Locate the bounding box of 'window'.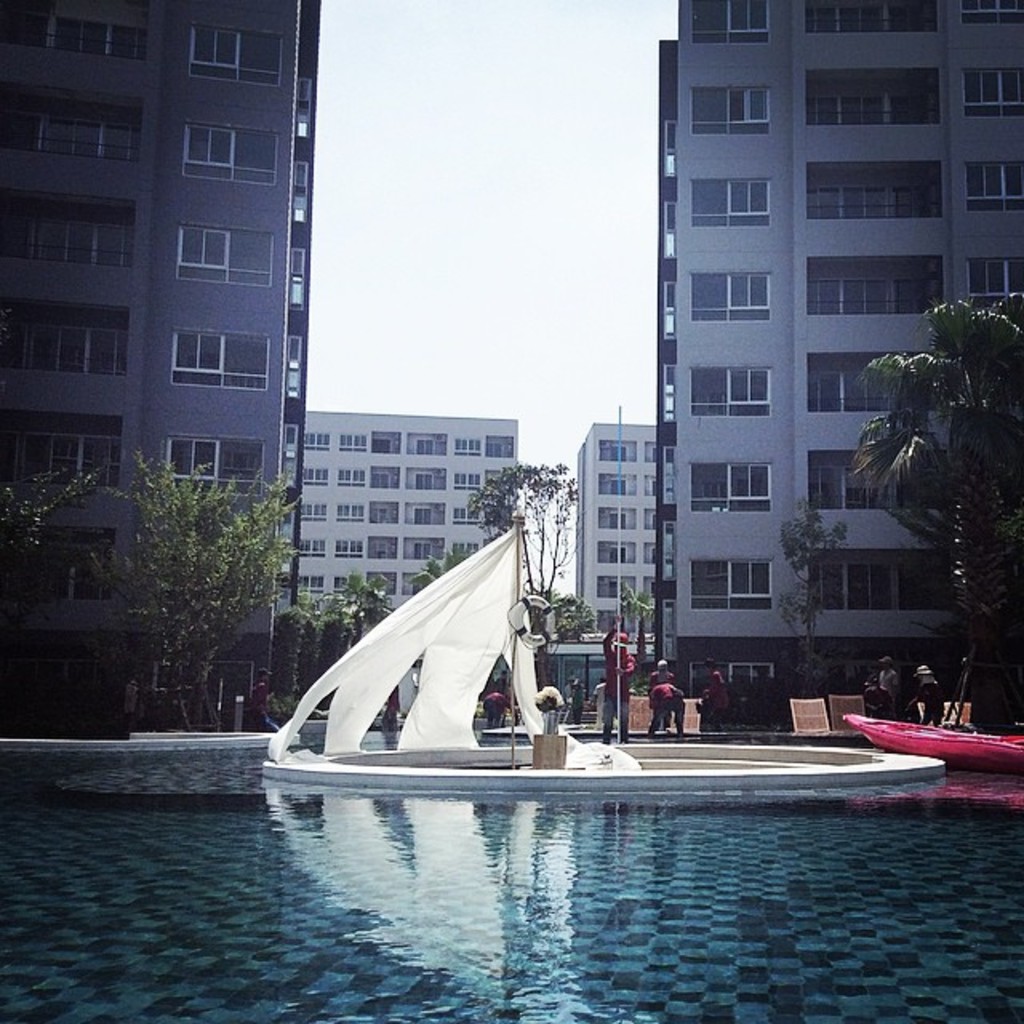
Bounding box: x1=973 y1=158 x2=1022 y2=214.
